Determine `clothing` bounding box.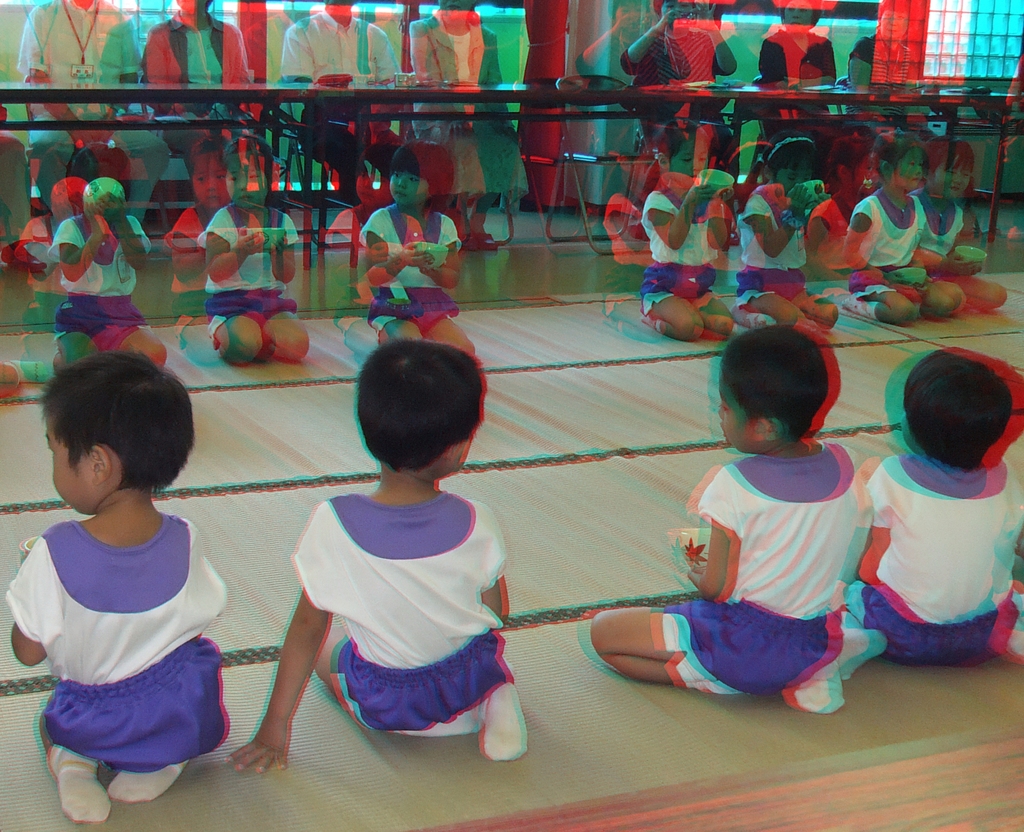
Determined: box=[756, 37, 840, 173].
